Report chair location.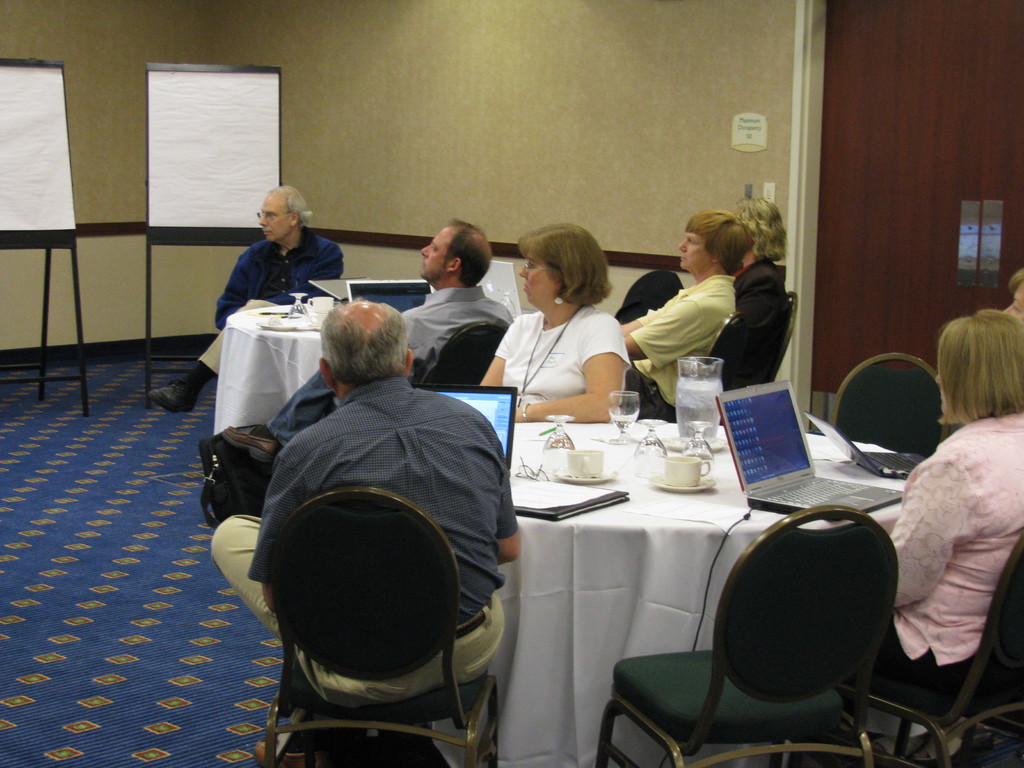
Report: Rect(830, 352, 944, 458).
